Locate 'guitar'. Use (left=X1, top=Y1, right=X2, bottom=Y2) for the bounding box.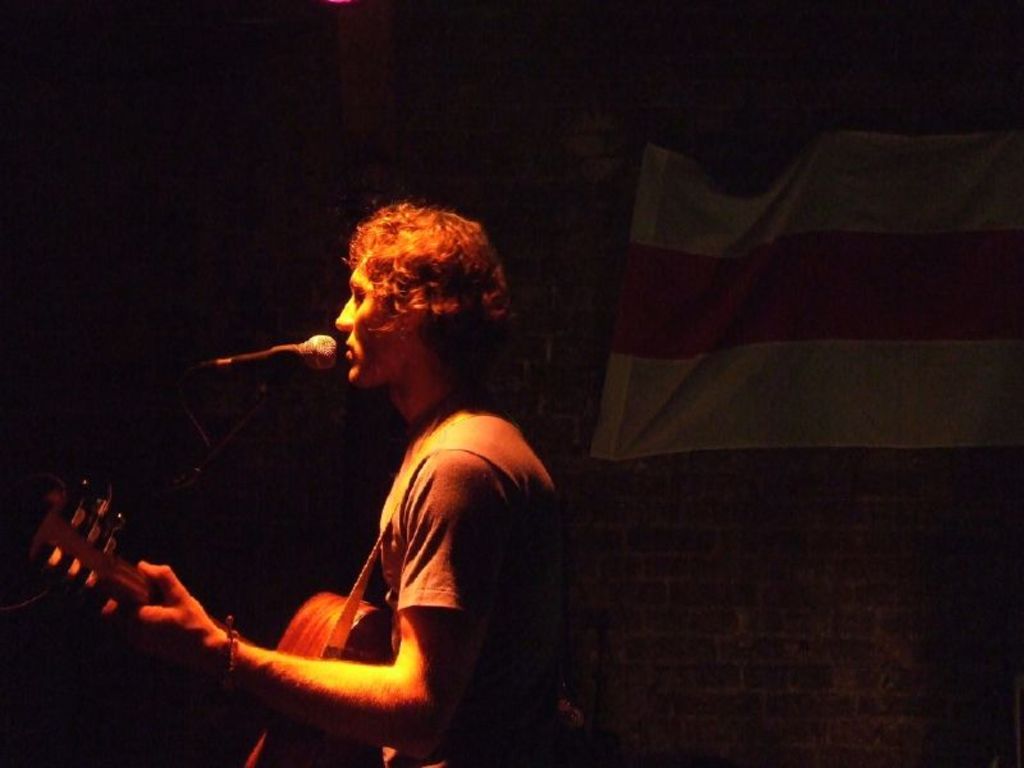
(left=19, top=466, right=384, bottom=767).
